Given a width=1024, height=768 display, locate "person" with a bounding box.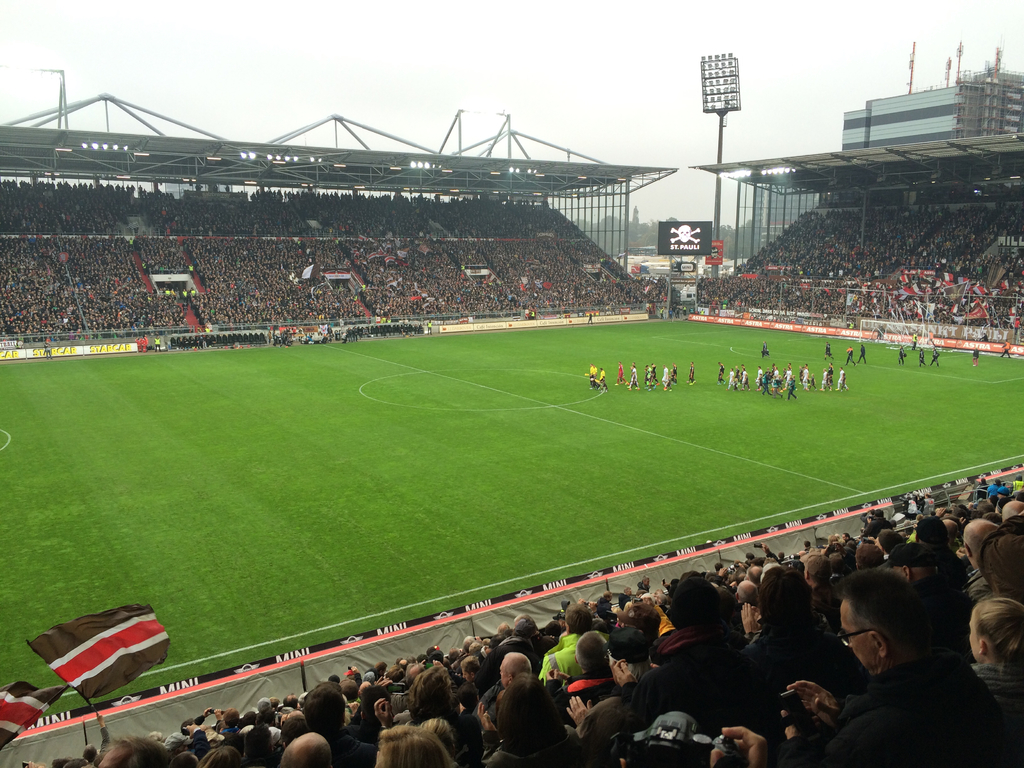
Located: l=969, t=347, r=981, b=368.
